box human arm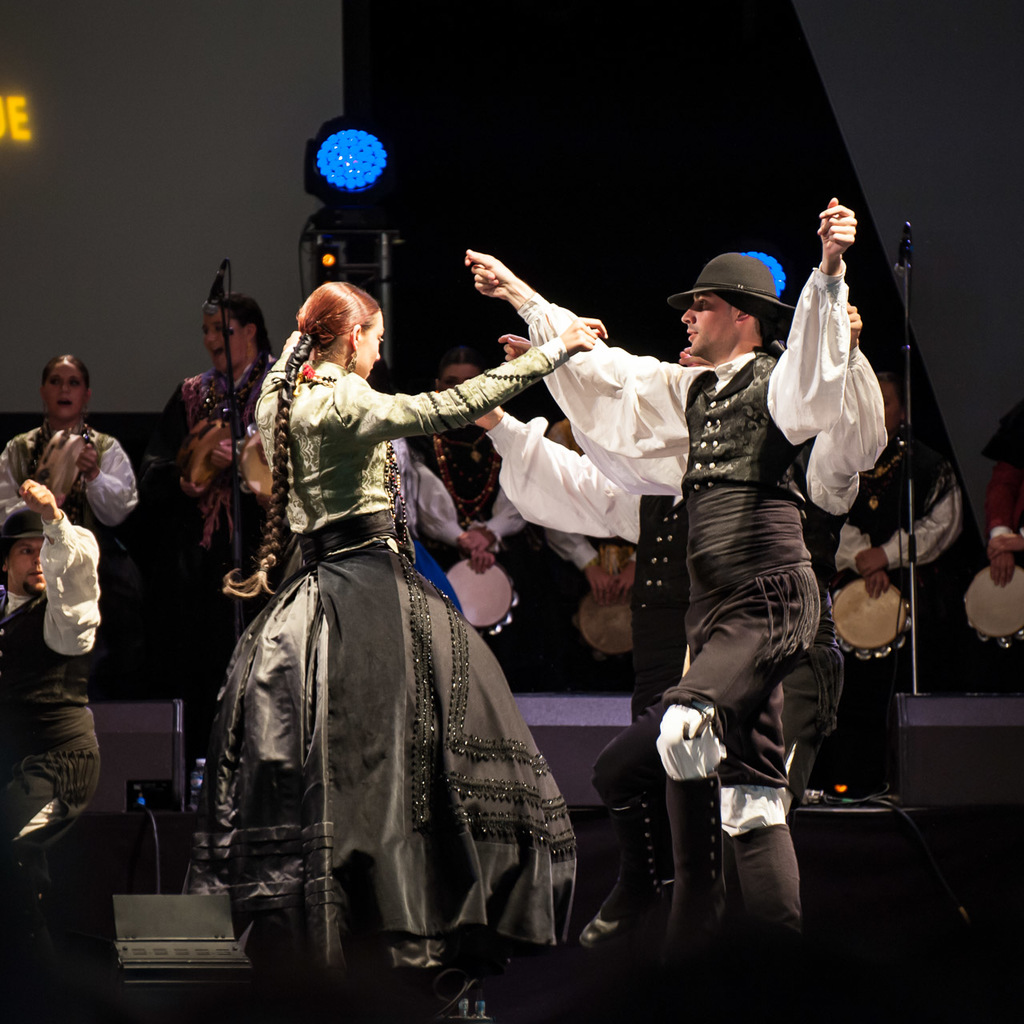
{"left": 854, "top": 445, "right": 964, "bottom": 568}
